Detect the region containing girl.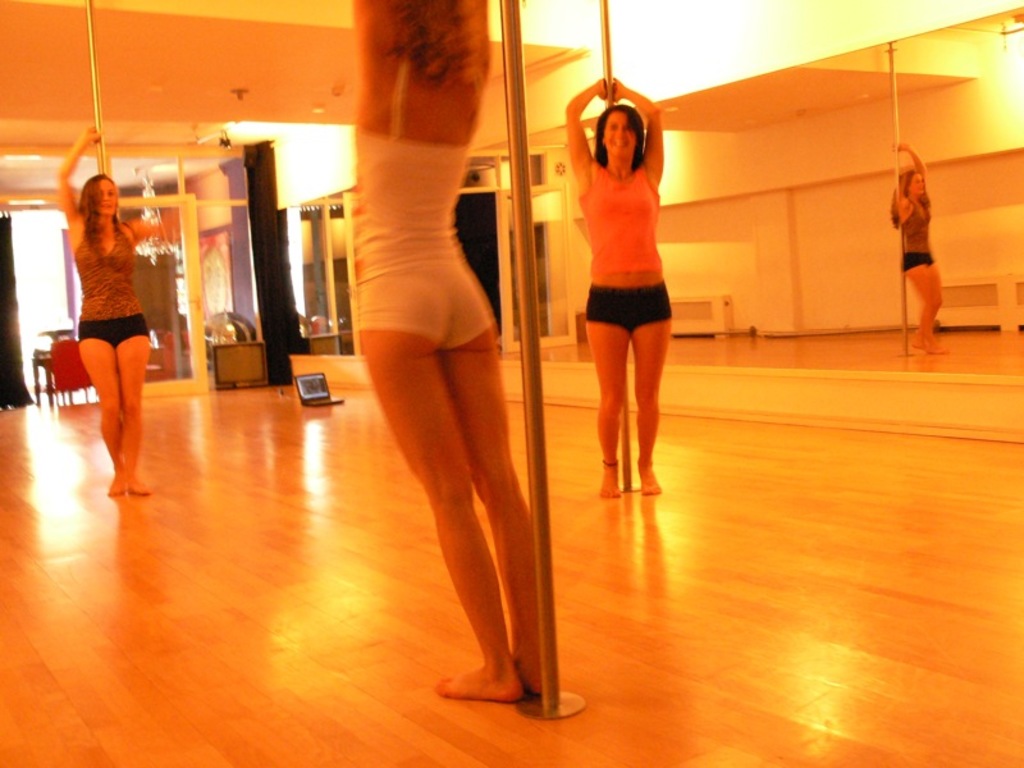
46/127/192/493.
